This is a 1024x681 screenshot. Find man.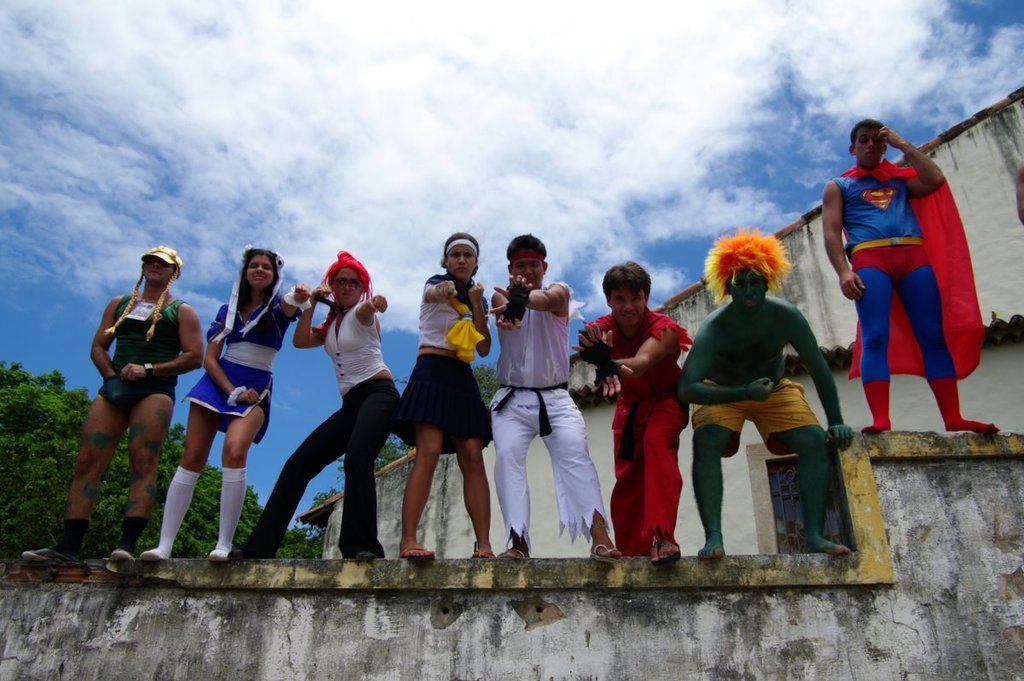
Bounding box: detection(674, 230, 855, 559).
